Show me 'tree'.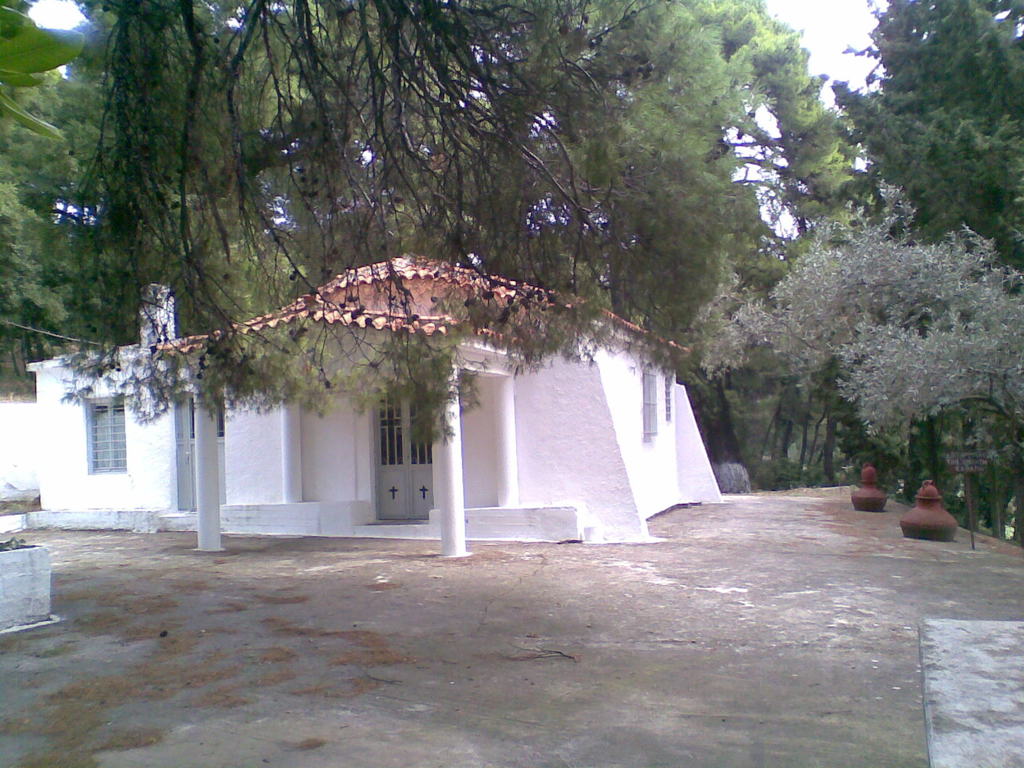
'tree' is here: <box>0,1,81,364</box>.
